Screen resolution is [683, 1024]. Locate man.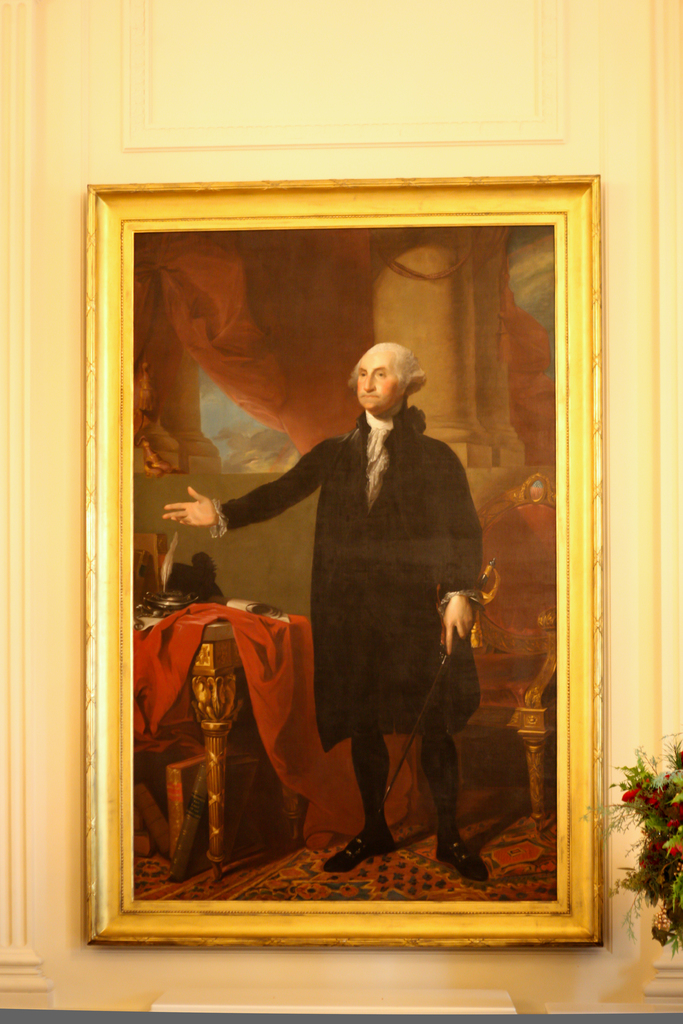
{"left": 163, "top": 340, "right": 495, "bottom": 884}.
